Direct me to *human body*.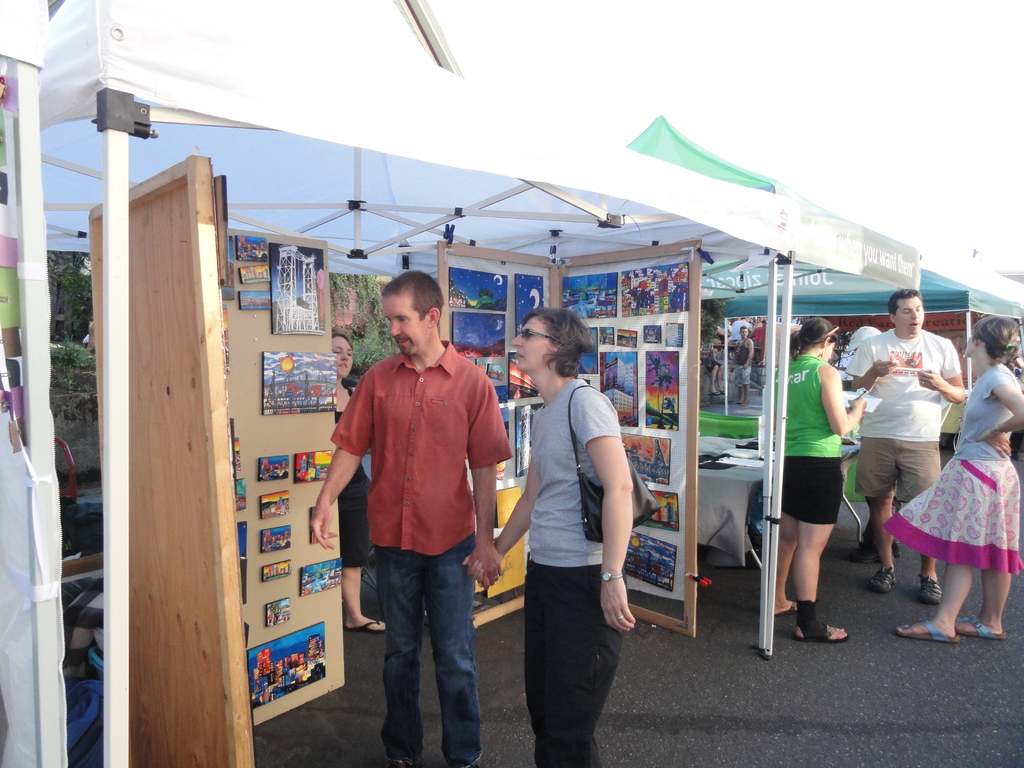
Direction: x1=844 y1=327 x2=968 y2=605.
